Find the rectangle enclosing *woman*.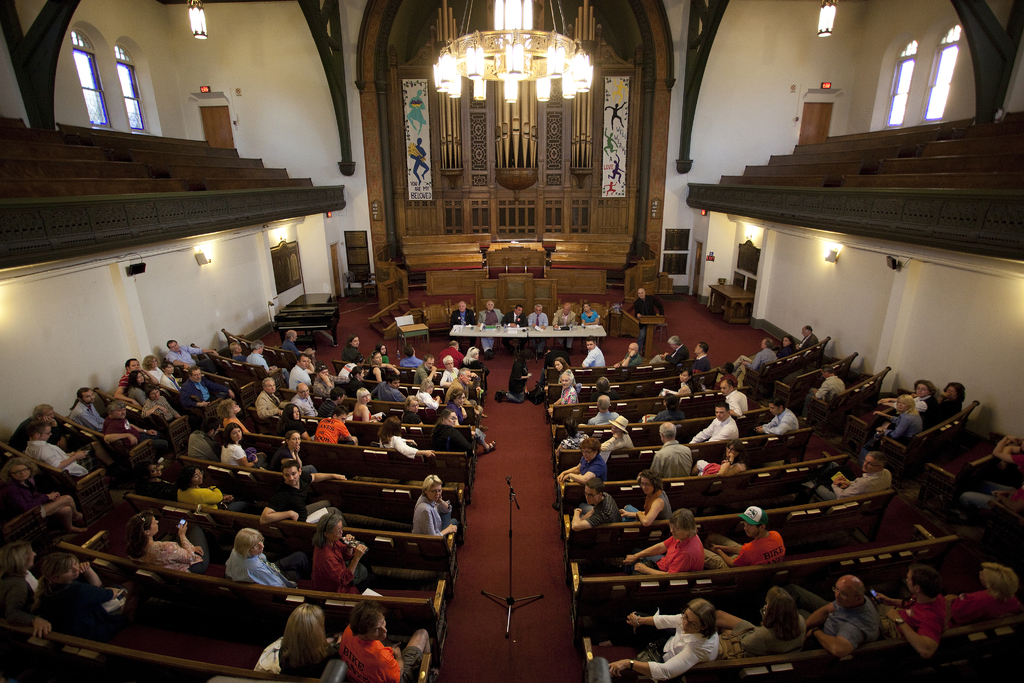
crop(138, 509, 205, 580).
